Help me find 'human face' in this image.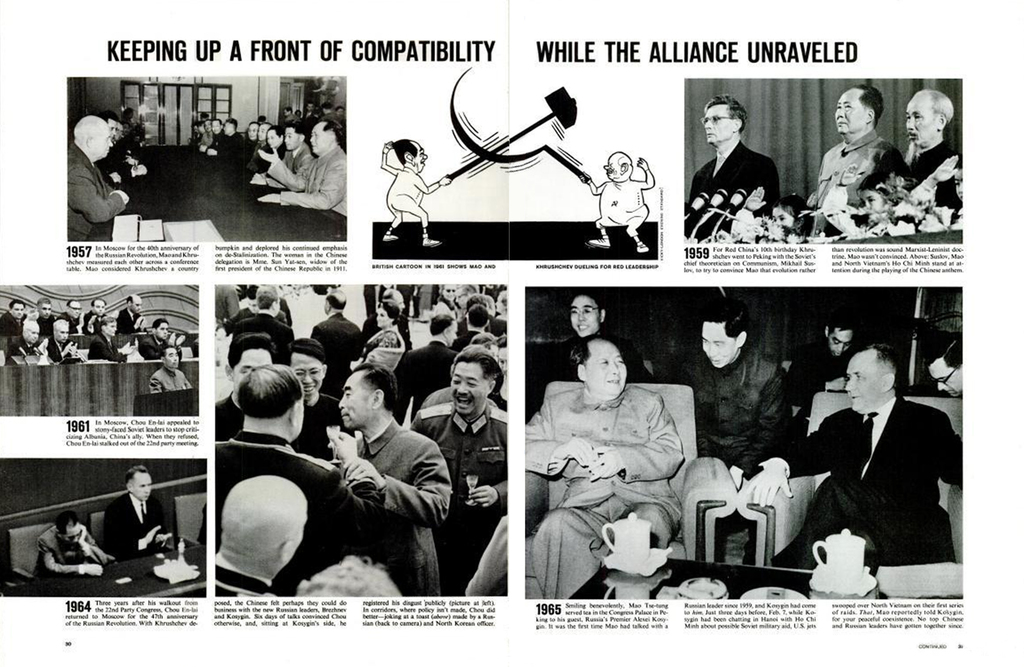
Found it: detection(703, 322, 735, 367).
